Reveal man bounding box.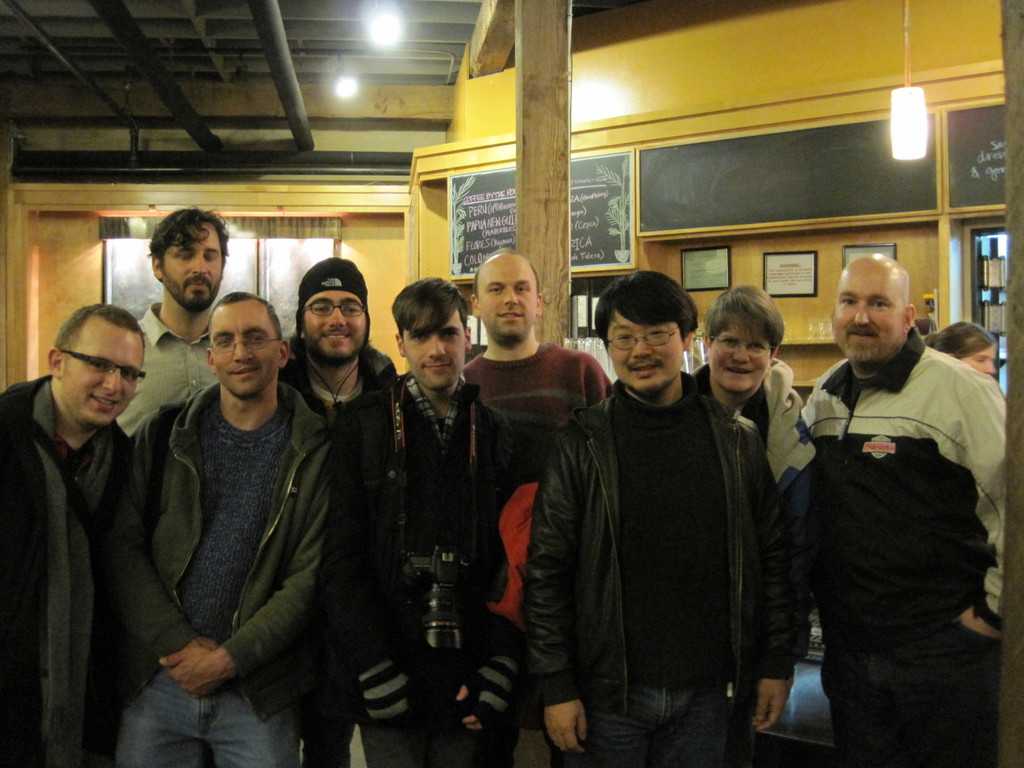
Revealed: [330,273,543,767].
